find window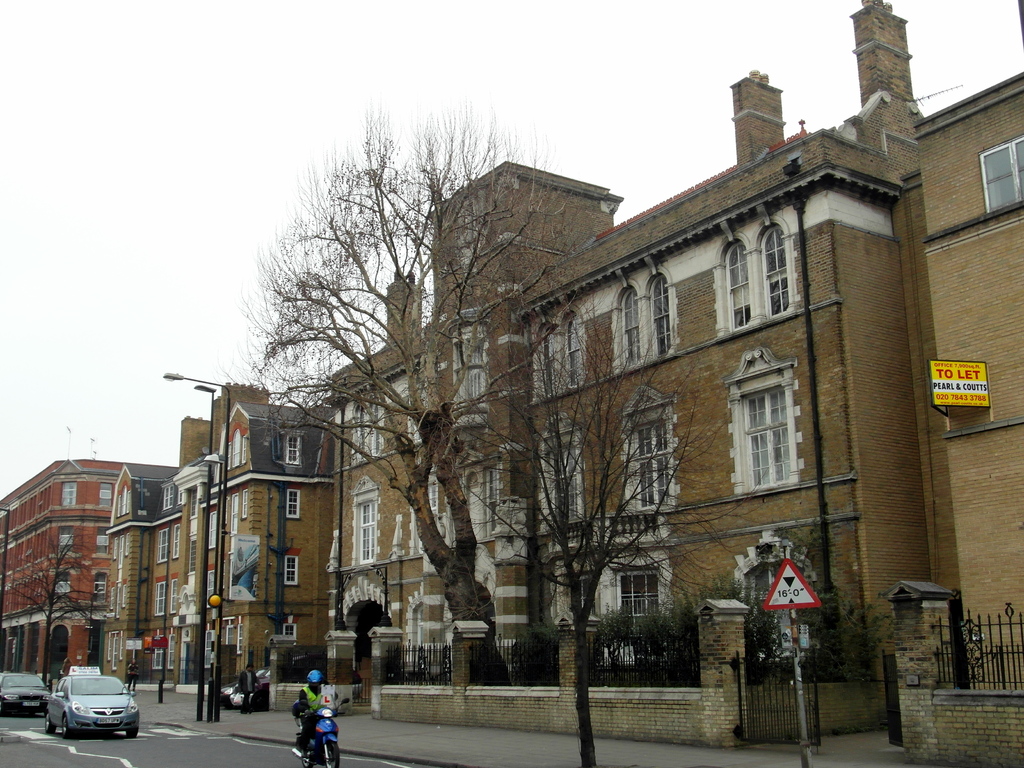
BBox(241, 491, 248, 515)
